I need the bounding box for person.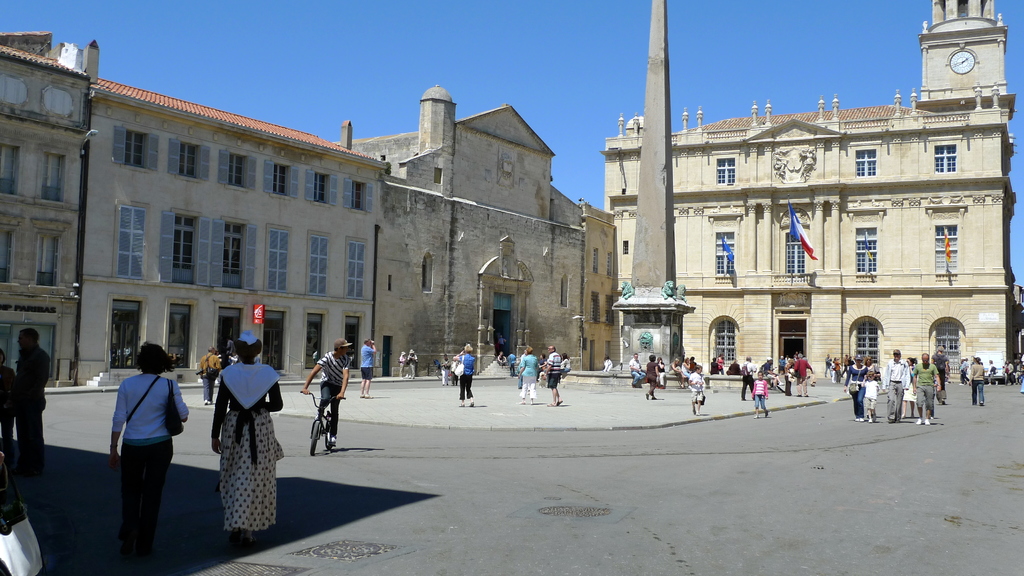
Here it is: left=440, top=352, right=452, bottom=390.
